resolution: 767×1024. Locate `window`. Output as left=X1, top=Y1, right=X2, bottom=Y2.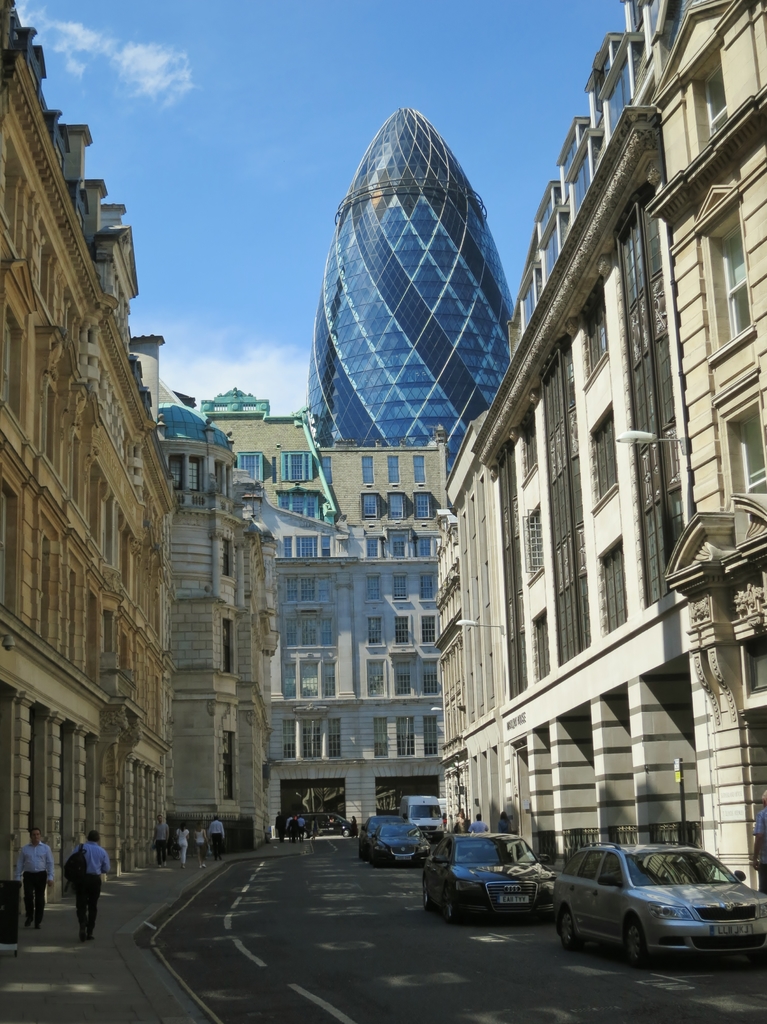
left=369, top=657, right=381, bottom=698.
